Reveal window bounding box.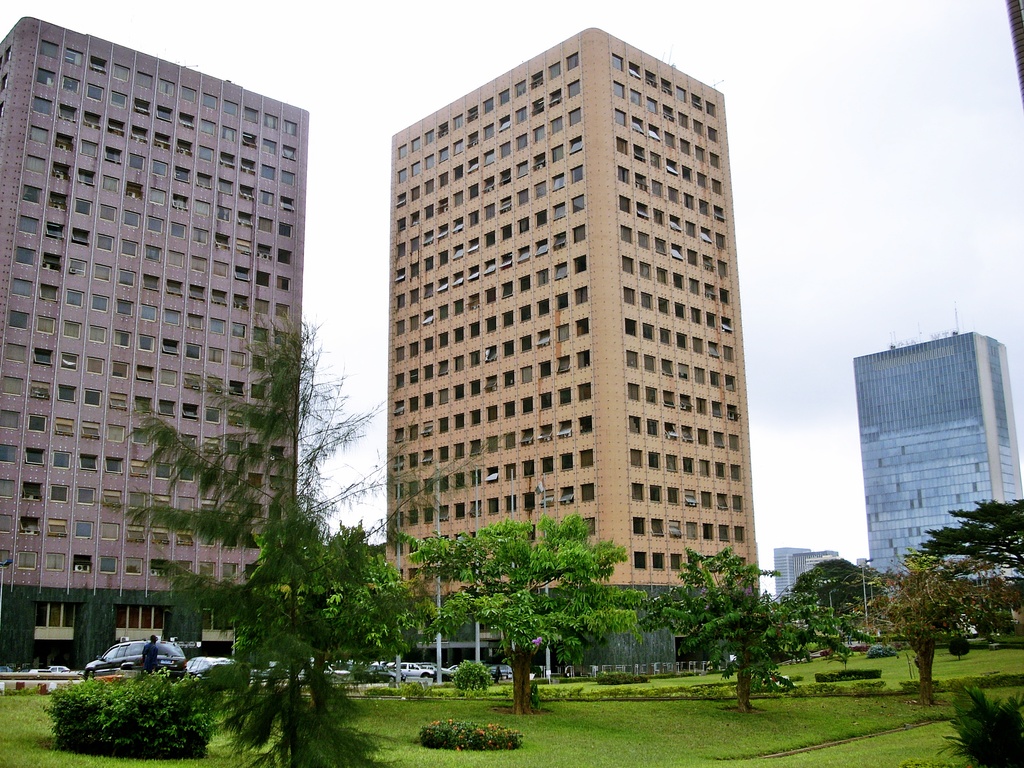
Revealed: pyautogui.locateOnScreen(531, 70, 540, 89).
